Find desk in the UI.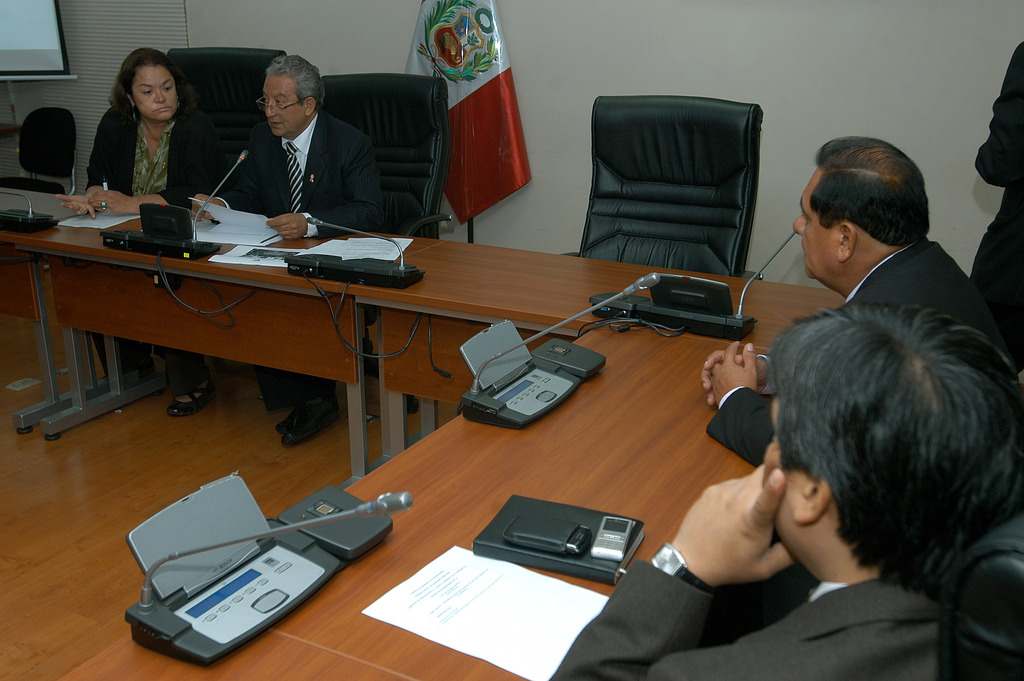
UI element at (left=36, top=208, right=884, bottom=633).
